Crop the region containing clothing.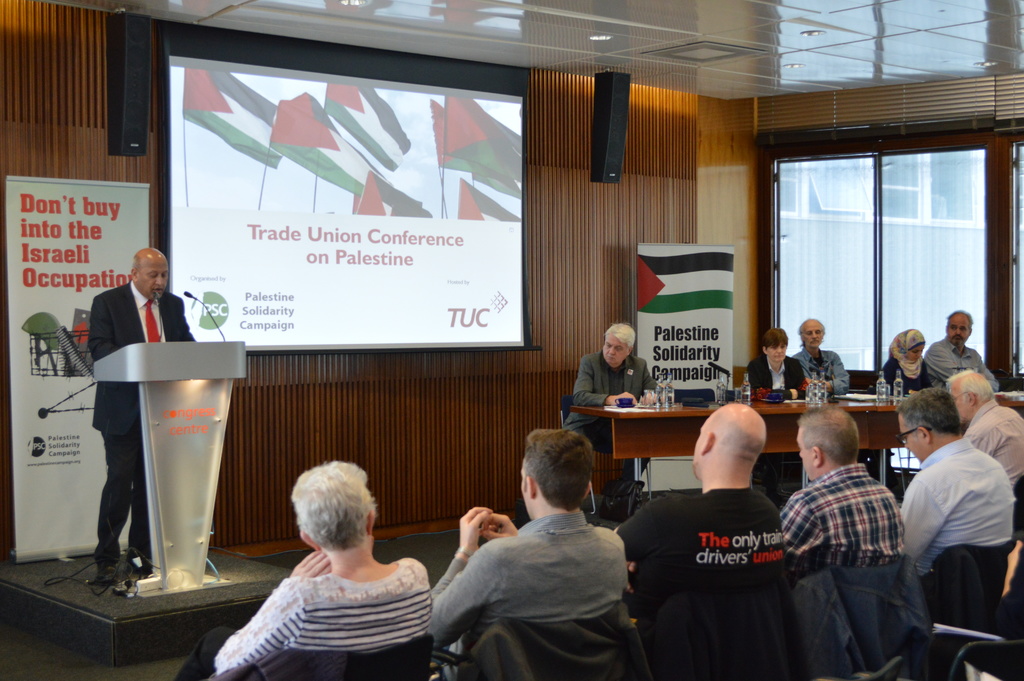
Crop region: 792,345,850,398.
